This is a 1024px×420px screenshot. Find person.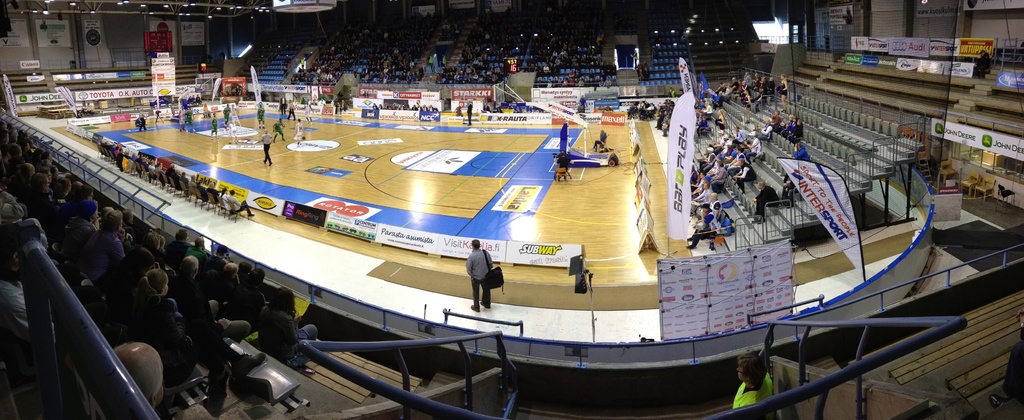
Bounding box: Rect(228, 188, 257, 222).
